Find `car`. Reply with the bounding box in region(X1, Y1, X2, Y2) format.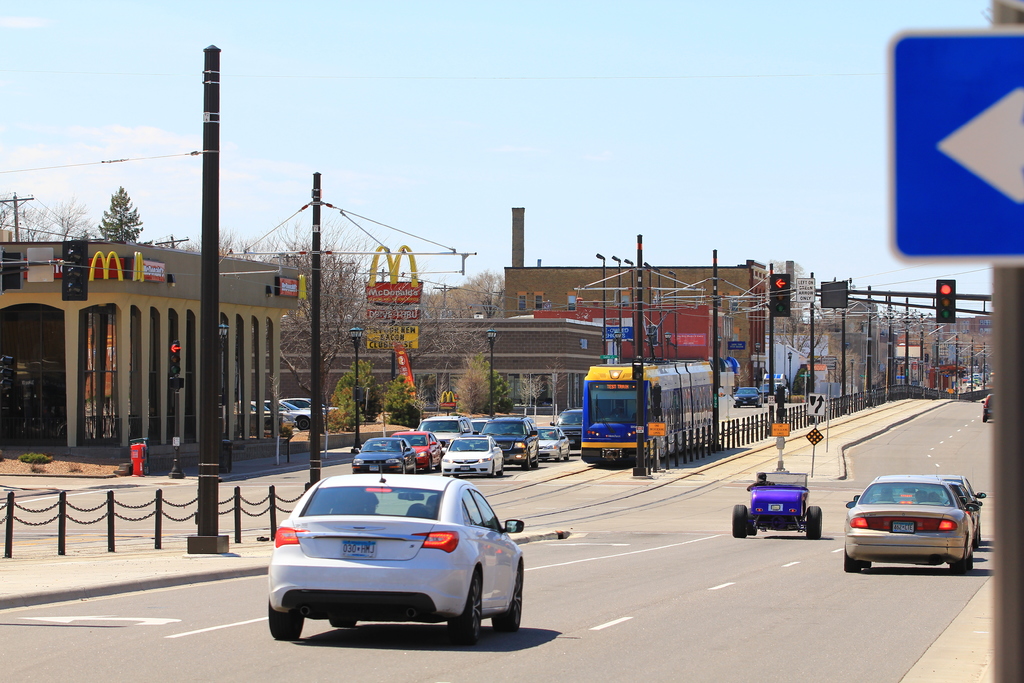
region(841, 472, 976, 575).
